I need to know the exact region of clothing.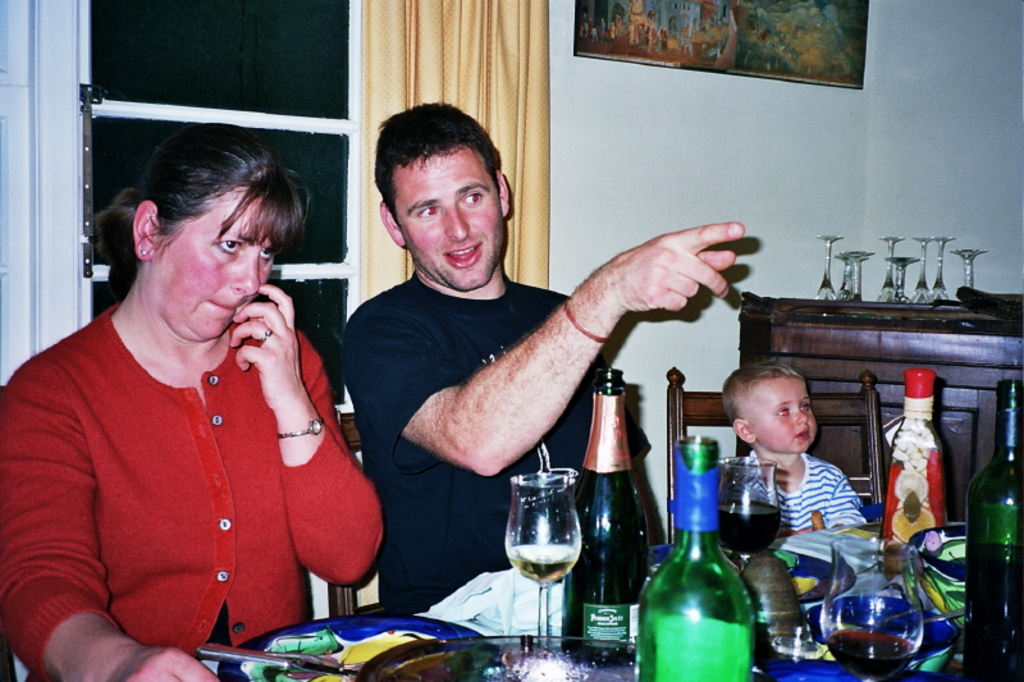
Region: (x1=24, y1=252, x2=366, y2=660).
